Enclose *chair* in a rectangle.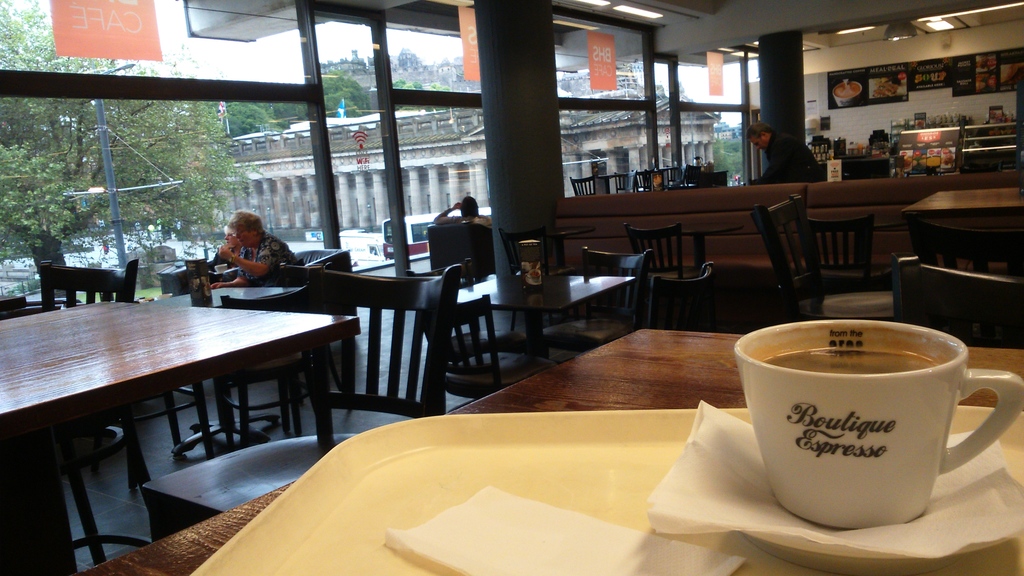
{"left": 123, "top": 294, "right": 215, "bottom": 492}.
